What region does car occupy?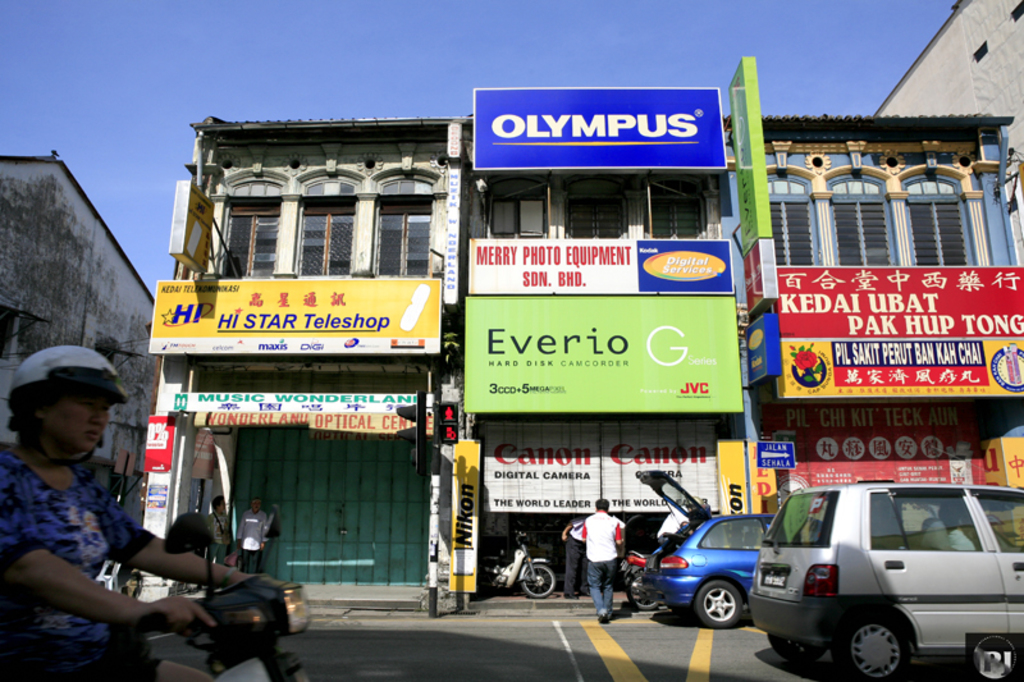
740:472:1023:681.
